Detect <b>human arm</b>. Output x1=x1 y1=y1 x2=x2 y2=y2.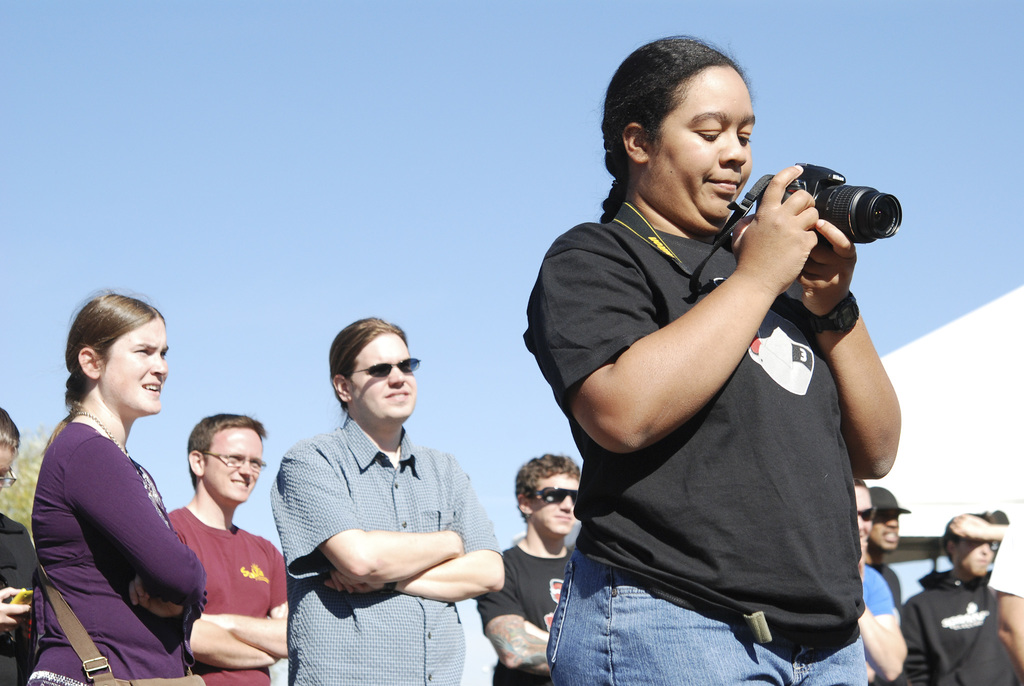
x1=274 y1=451 x2=465 y2=584.
